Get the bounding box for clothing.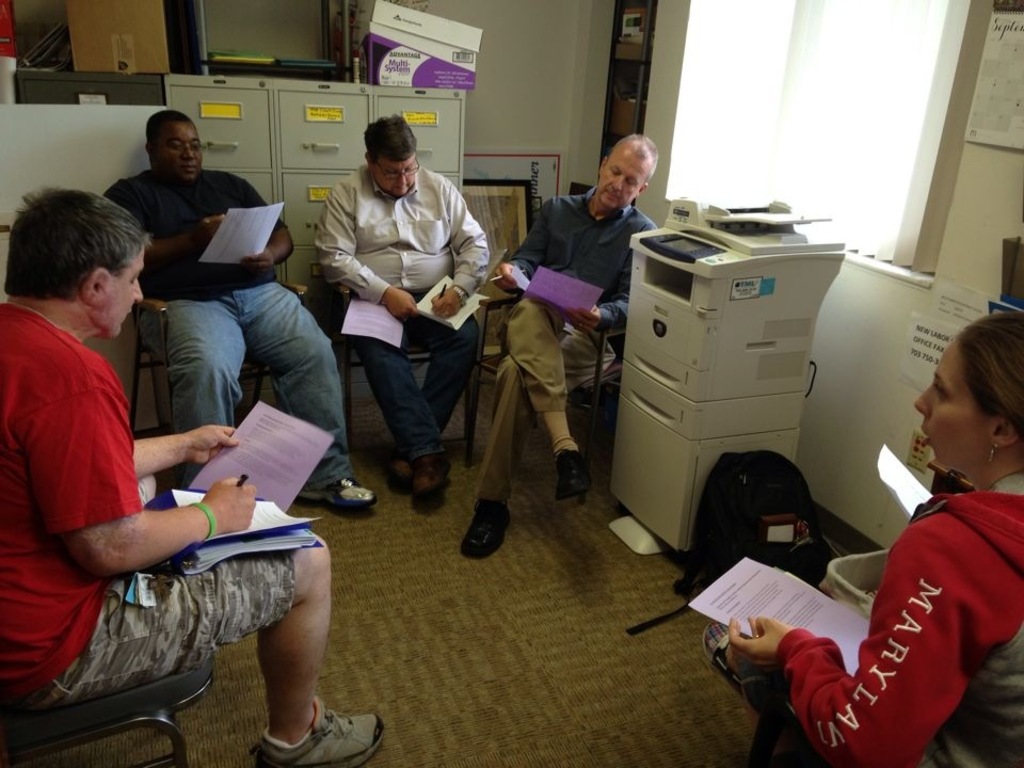
Rect(0, 297, 286, 718).
